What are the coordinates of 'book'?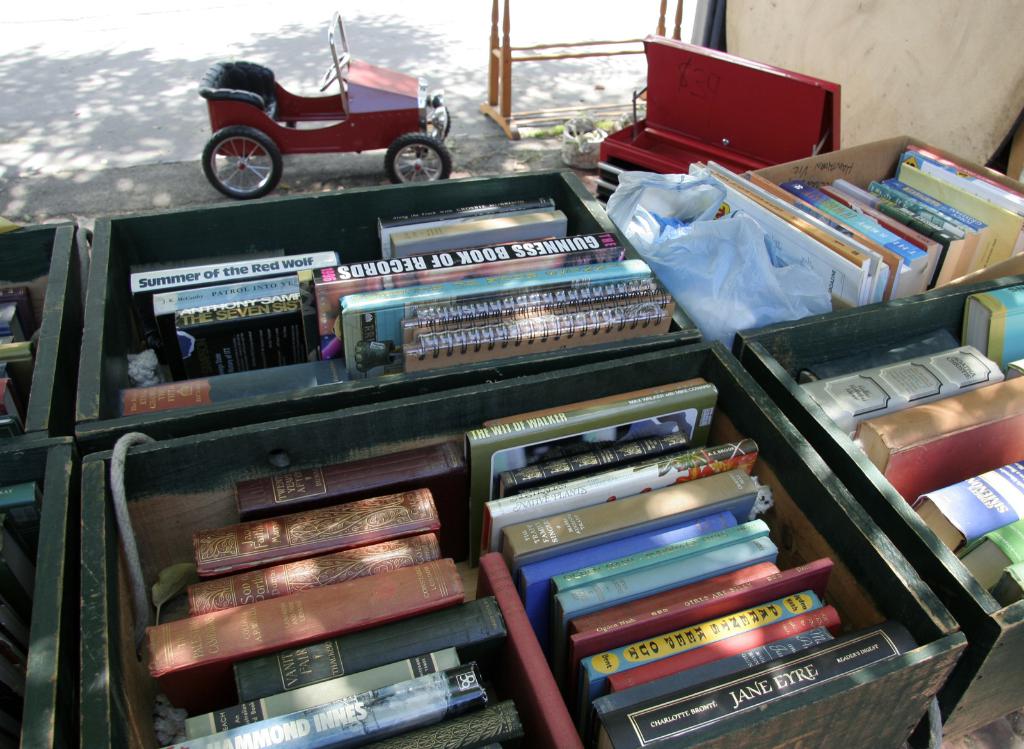
[309, 230, 626, 348].
